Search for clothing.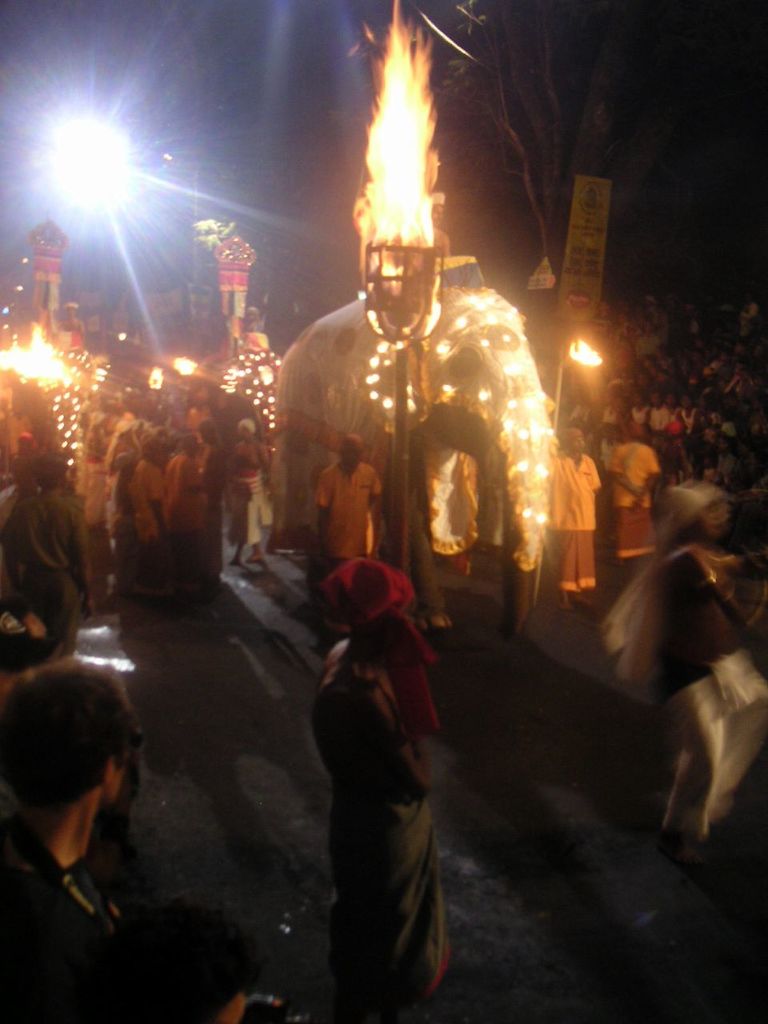
Found at [0,808,117,978].
